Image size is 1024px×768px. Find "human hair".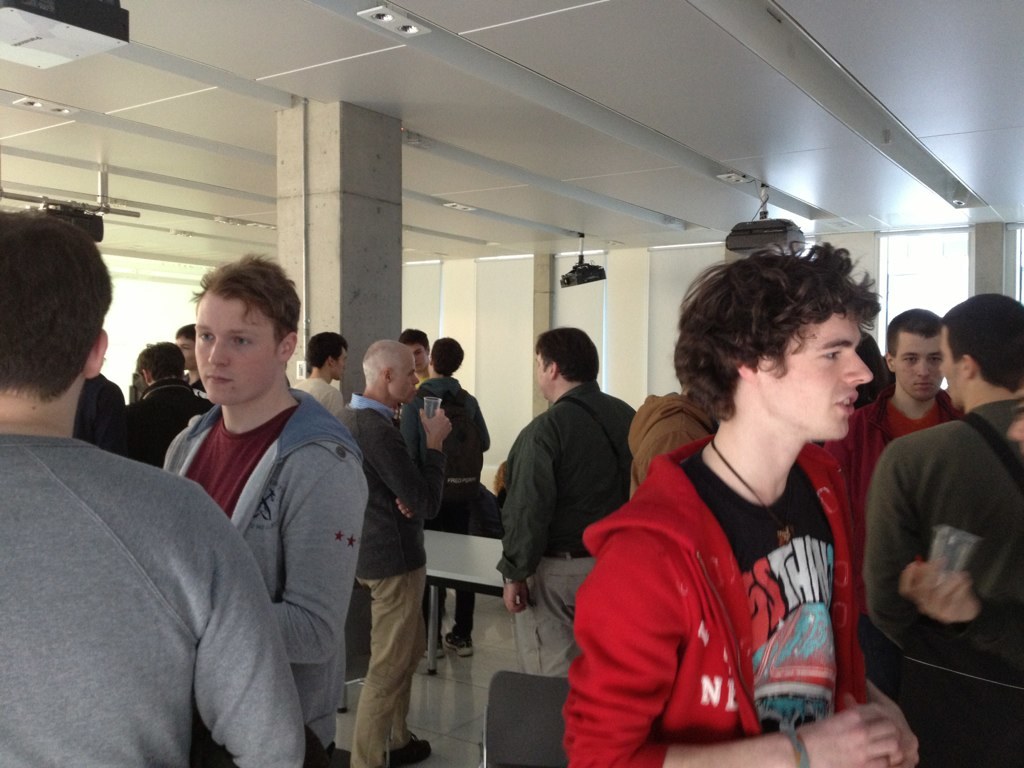
(363,339,412,383).
